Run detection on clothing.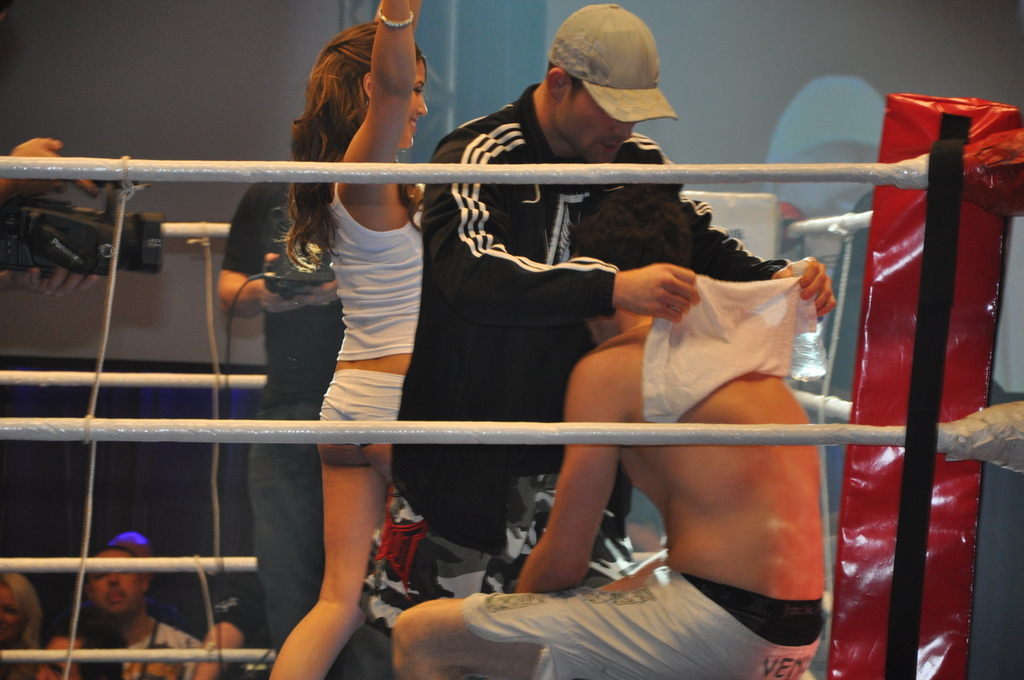
Result: locate(316, 371, 410, 425).
